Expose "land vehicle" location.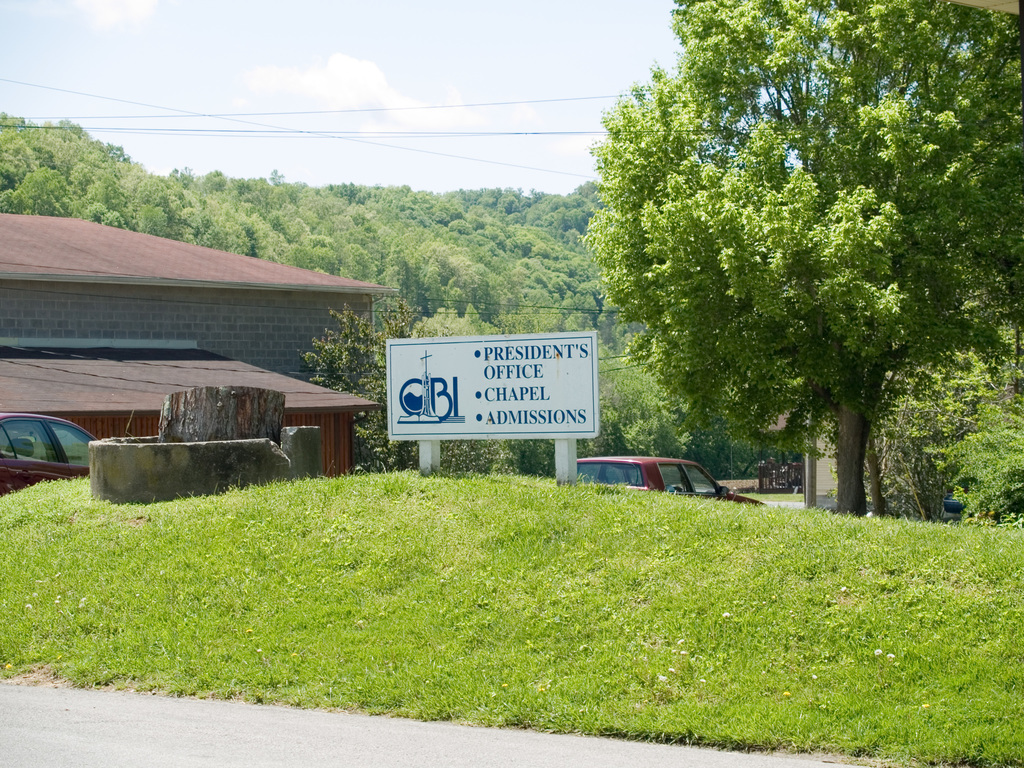
Exposed at box(575, 452, 769, 505).
